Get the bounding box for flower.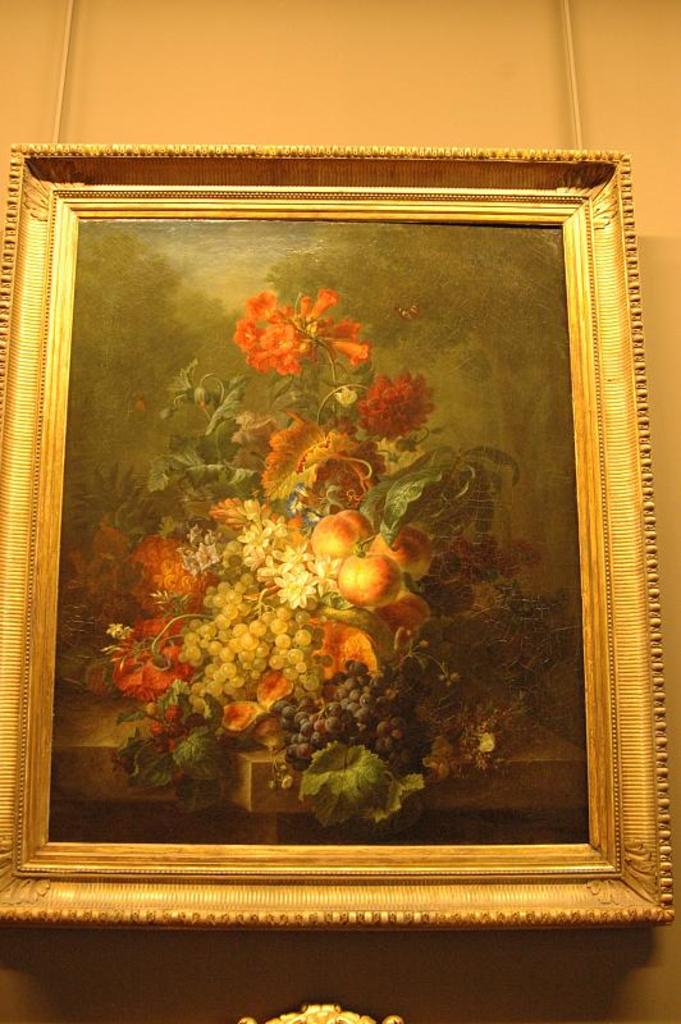
[265, 410, 393, 502].
